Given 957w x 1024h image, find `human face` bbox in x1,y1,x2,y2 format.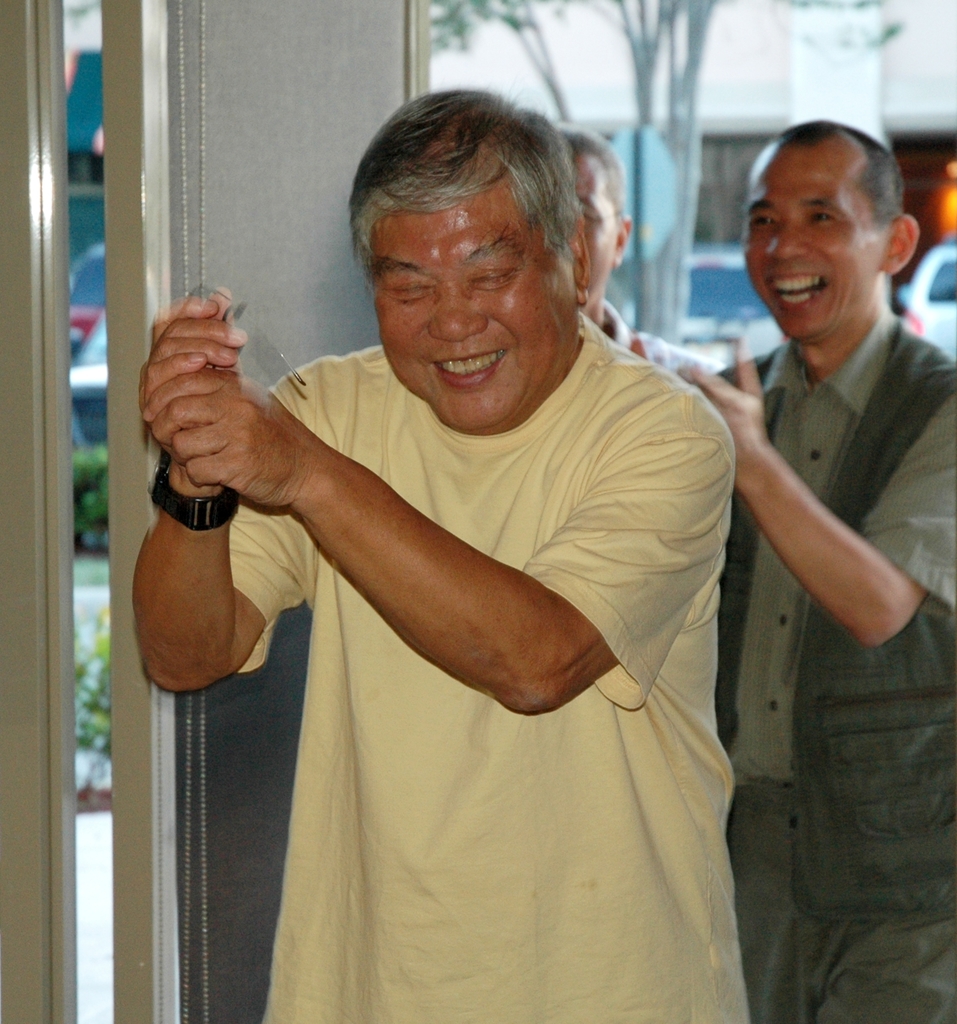
573,150,620,311.
